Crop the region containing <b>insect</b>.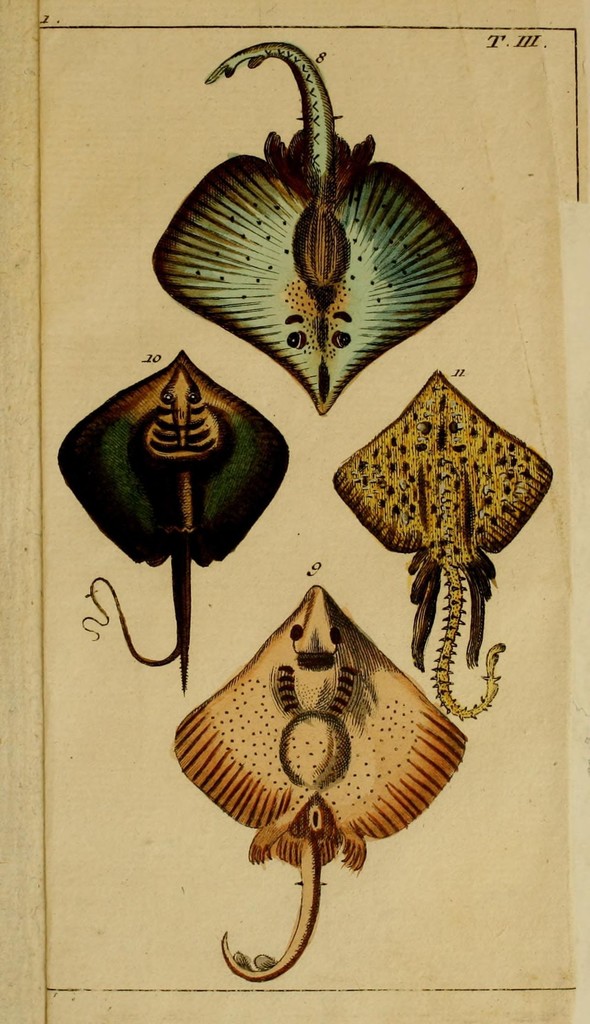
Crop region: 164 580 468 979.
